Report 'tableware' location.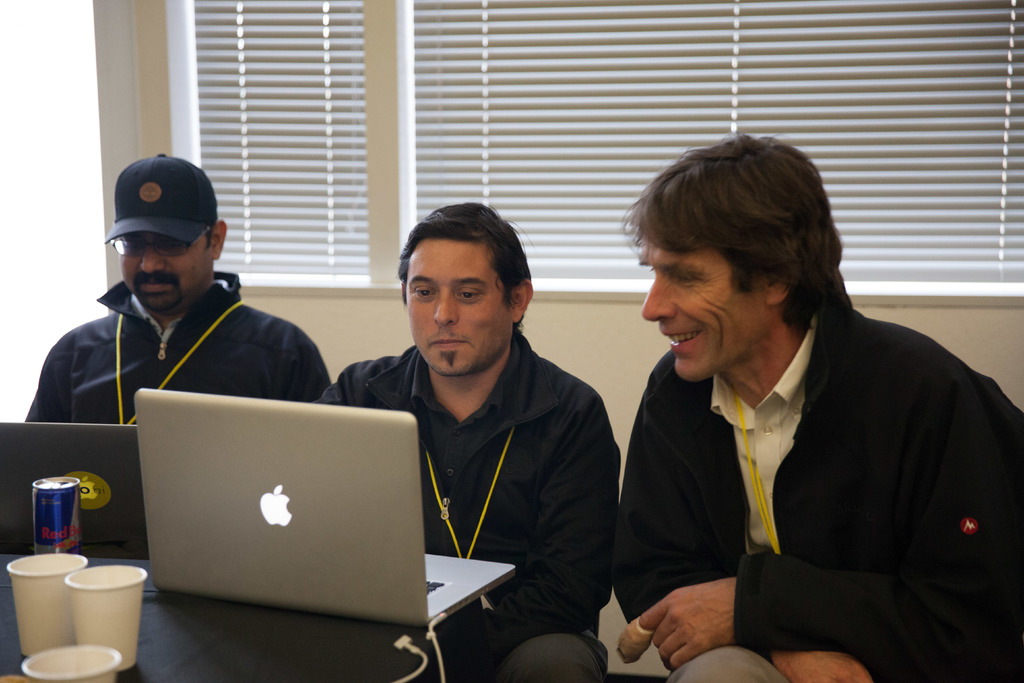
Report: bbox(67, 559, 140, 657).
